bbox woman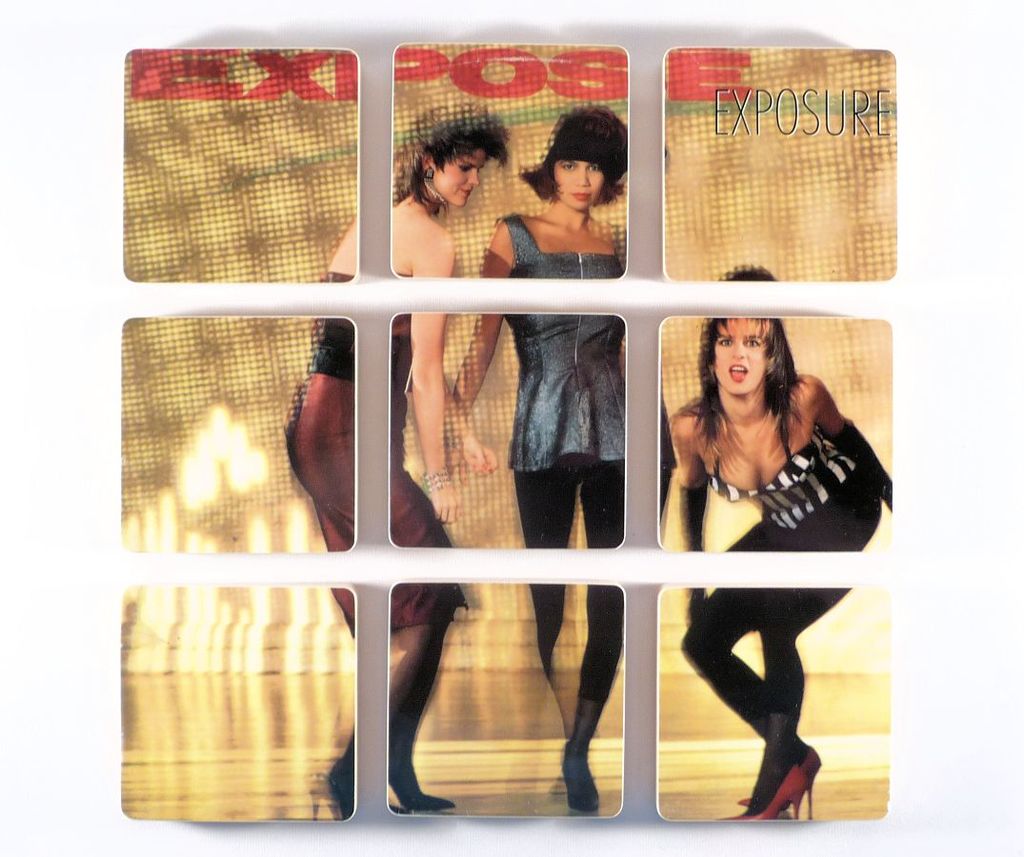
detection(635, 289, 876, 805)
